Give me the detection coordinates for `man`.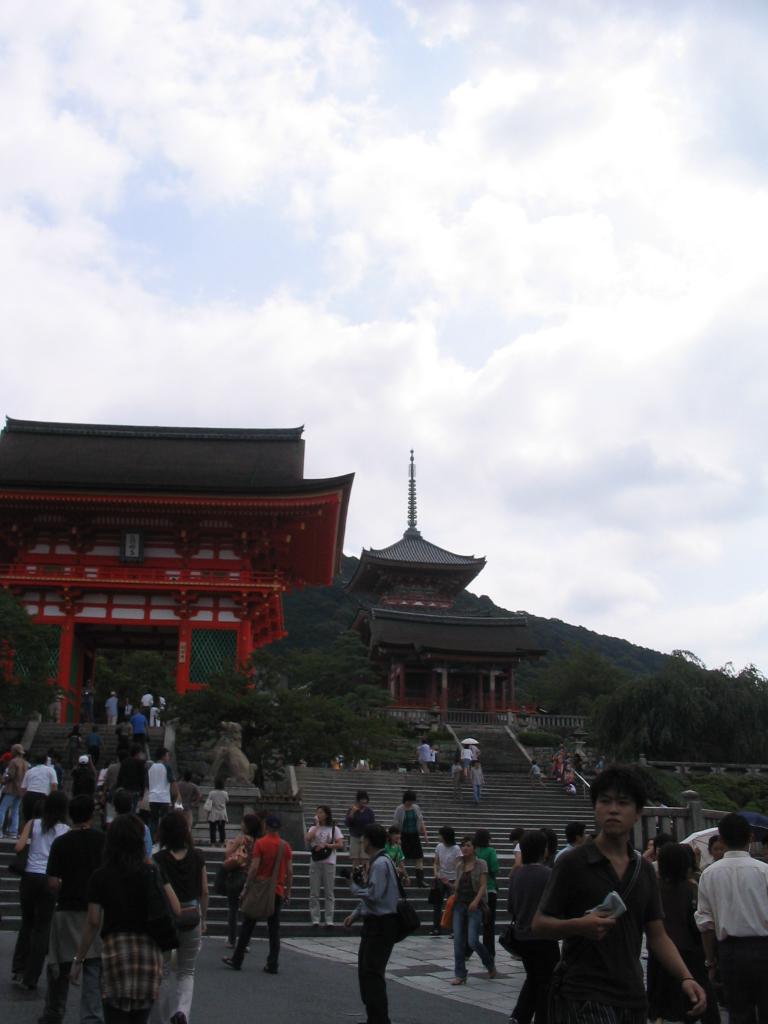
555,822,588,867.
